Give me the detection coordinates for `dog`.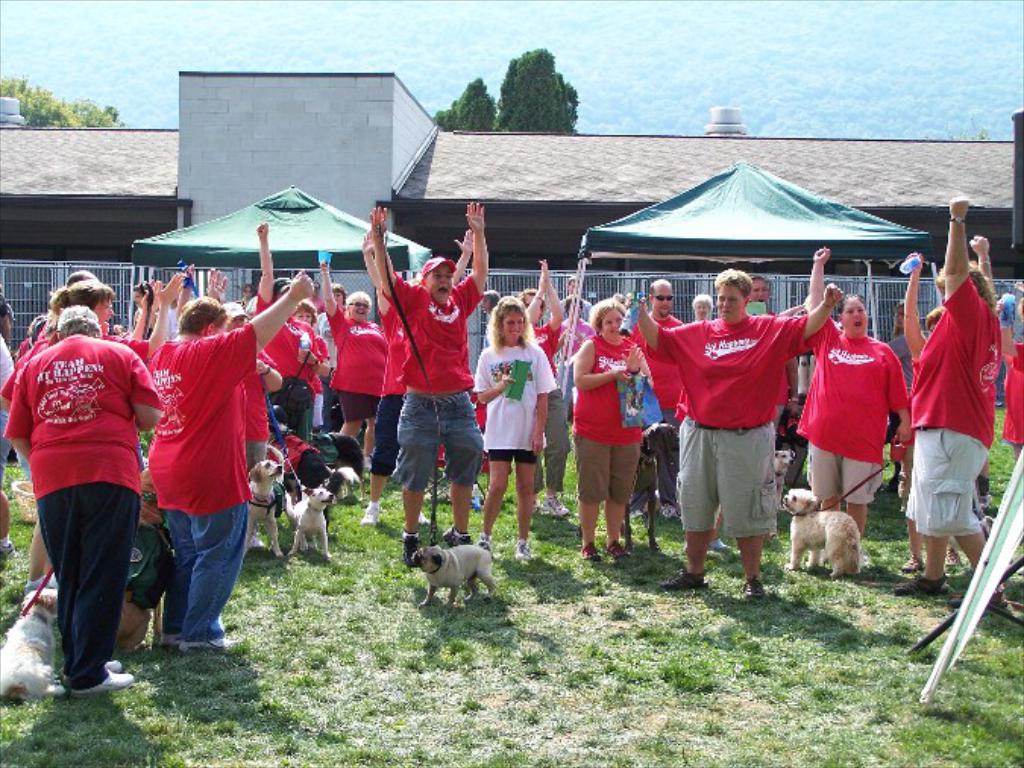
{"left": 287, "top": 484, "right": 334, "bottom": 563}.
